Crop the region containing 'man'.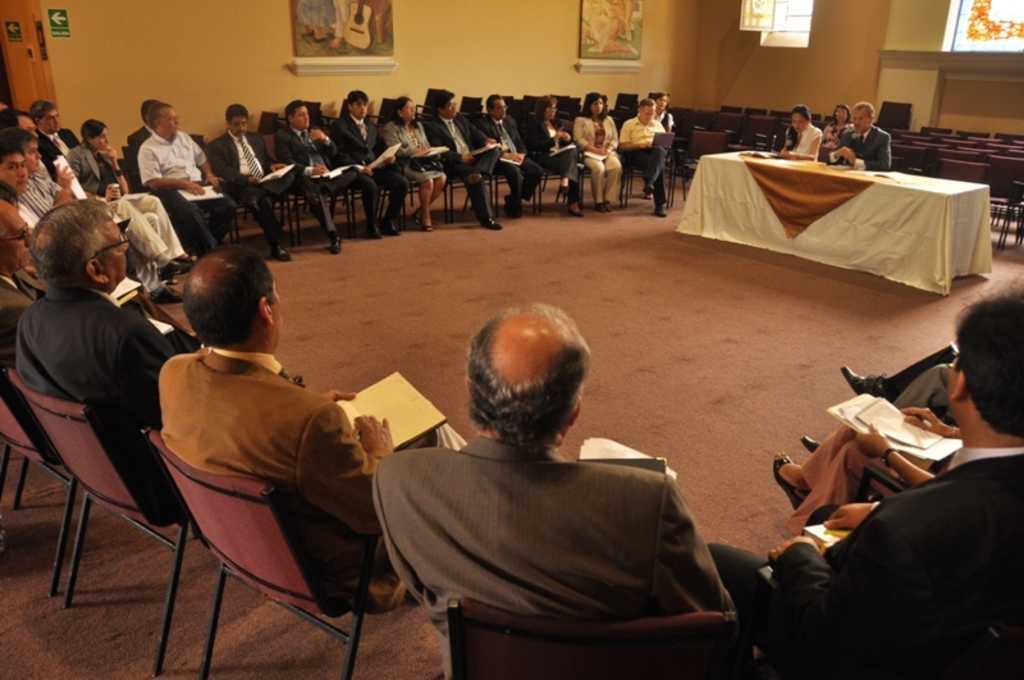
Crop region: Rect(705, 282, 1023, 679).
